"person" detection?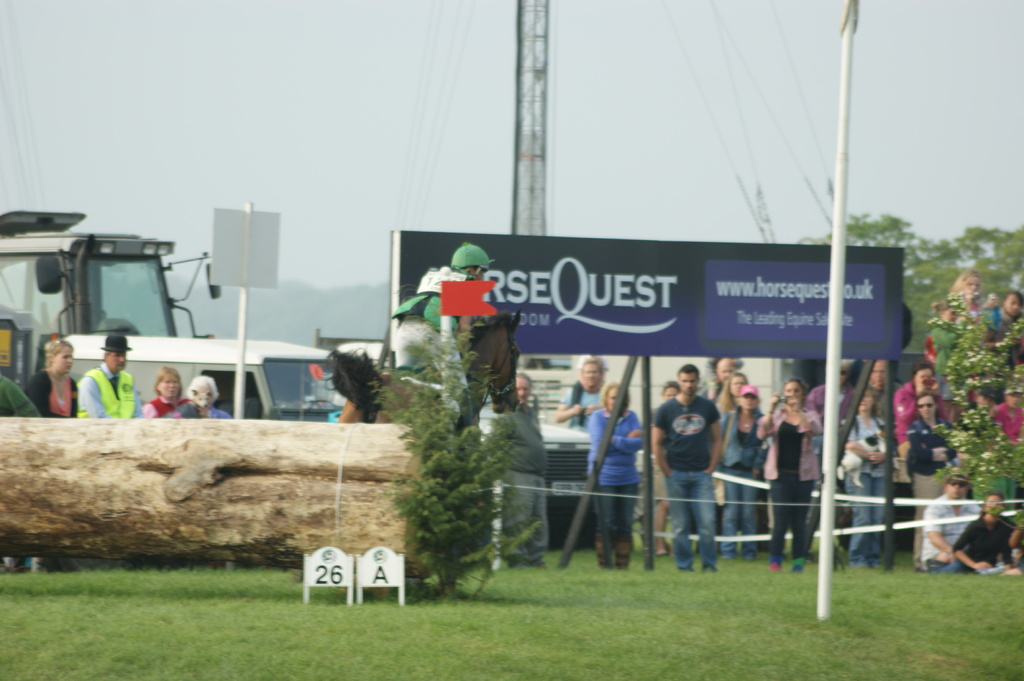
(713,380,765,561)
